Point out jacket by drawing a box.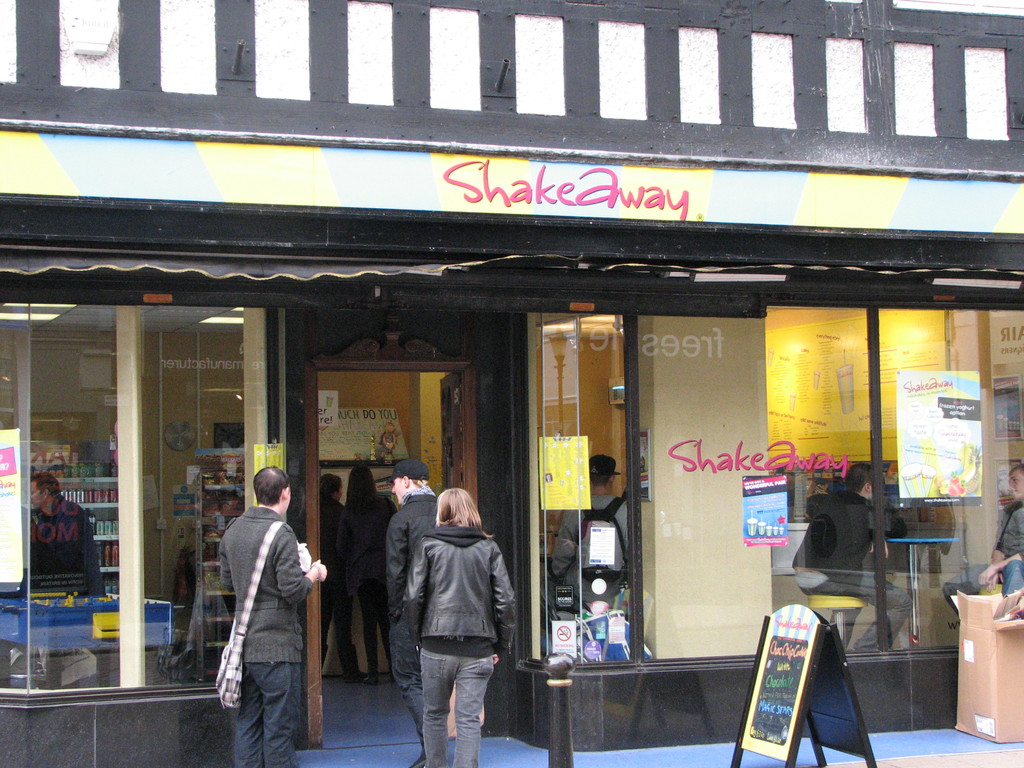
(212, 508, 319, 663).
